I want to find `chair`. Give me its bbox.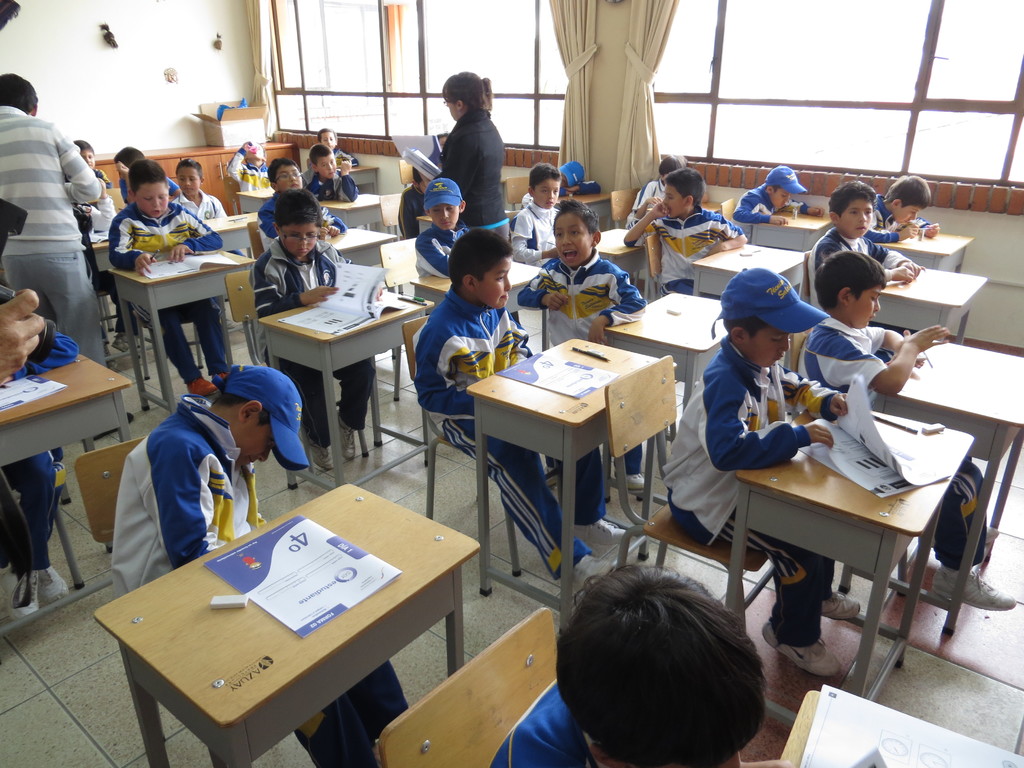
crop(380, 193, 402, 233).
